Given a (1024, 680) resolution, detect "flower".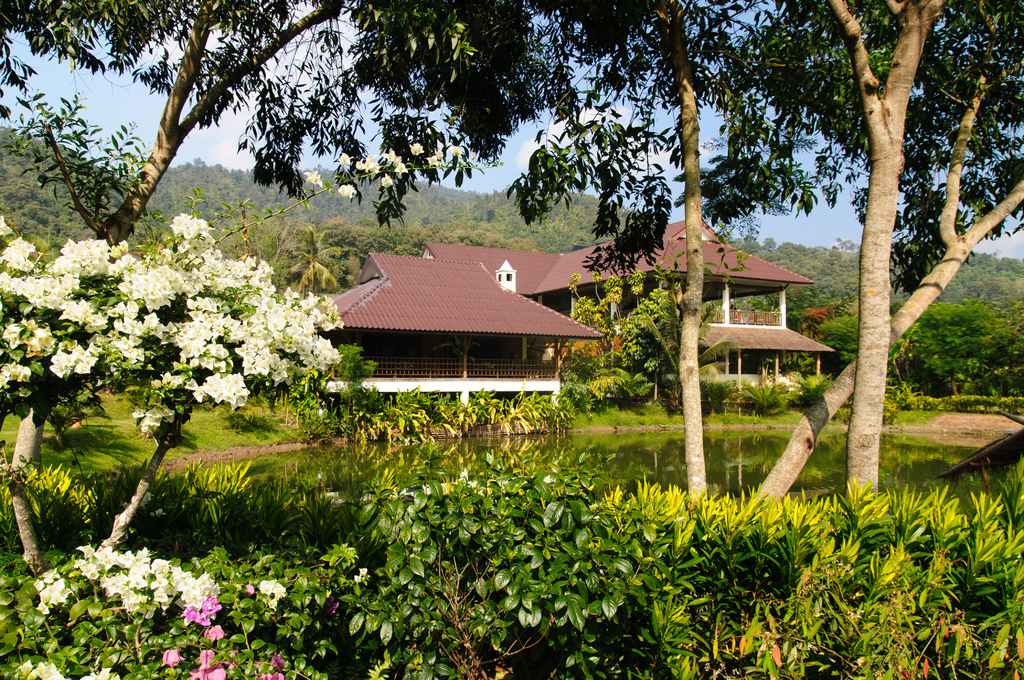
(x1=303, y1=166, x2=330, y2=189).
